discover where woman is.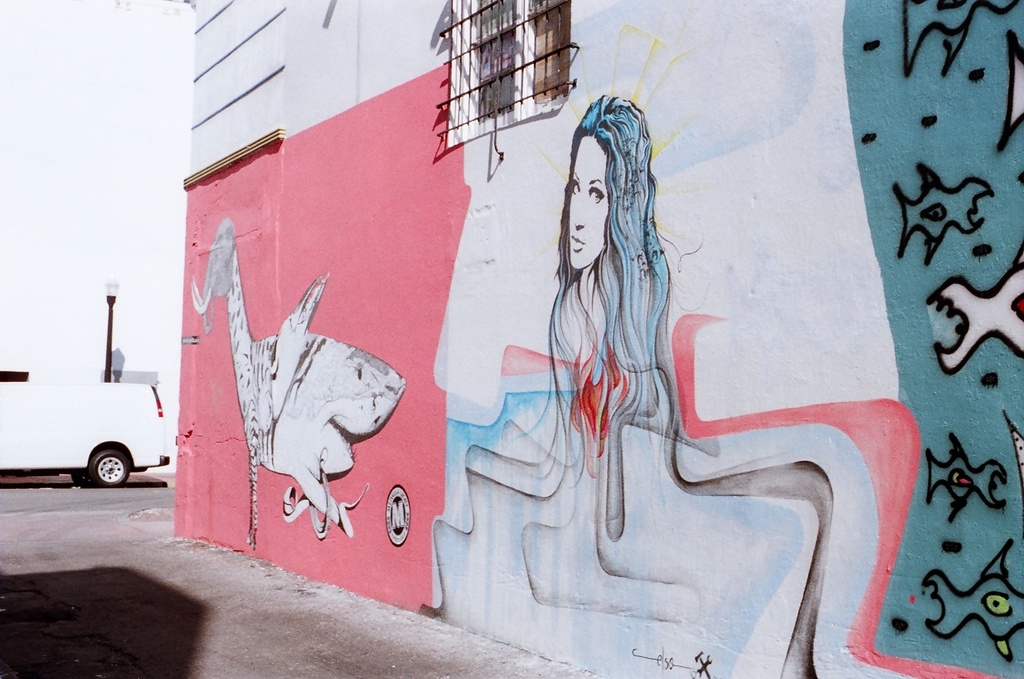
Discovered at bbox=(507, 68, 743, 601).
